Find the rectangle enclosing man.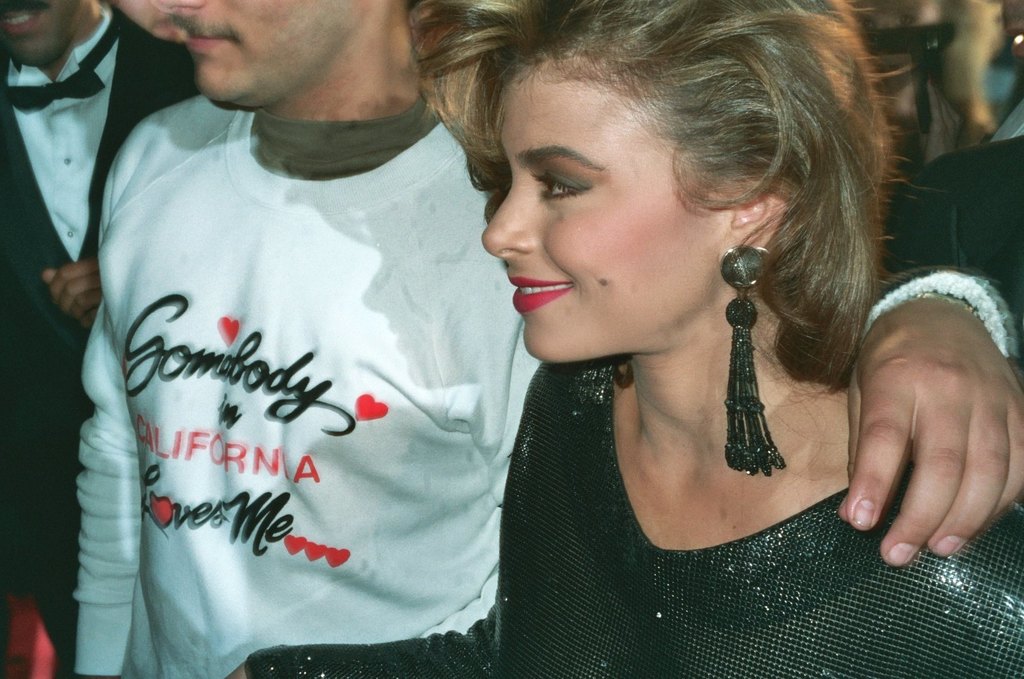
box=[38, 0, 603, 672].
